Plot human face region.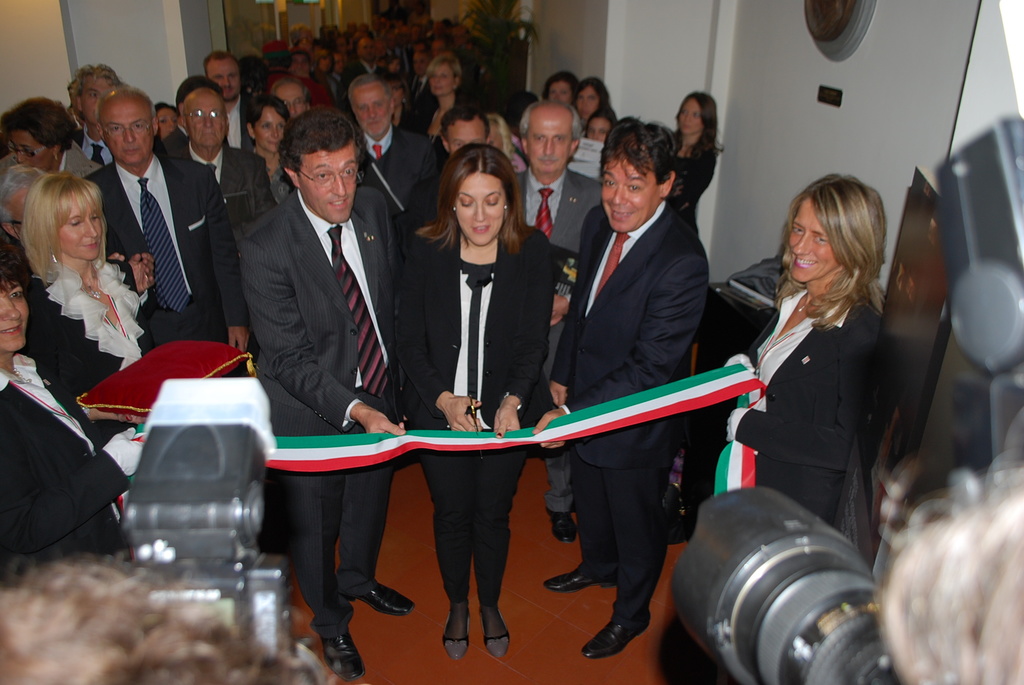
Plotted at detection(586, 114, 611, 142).
